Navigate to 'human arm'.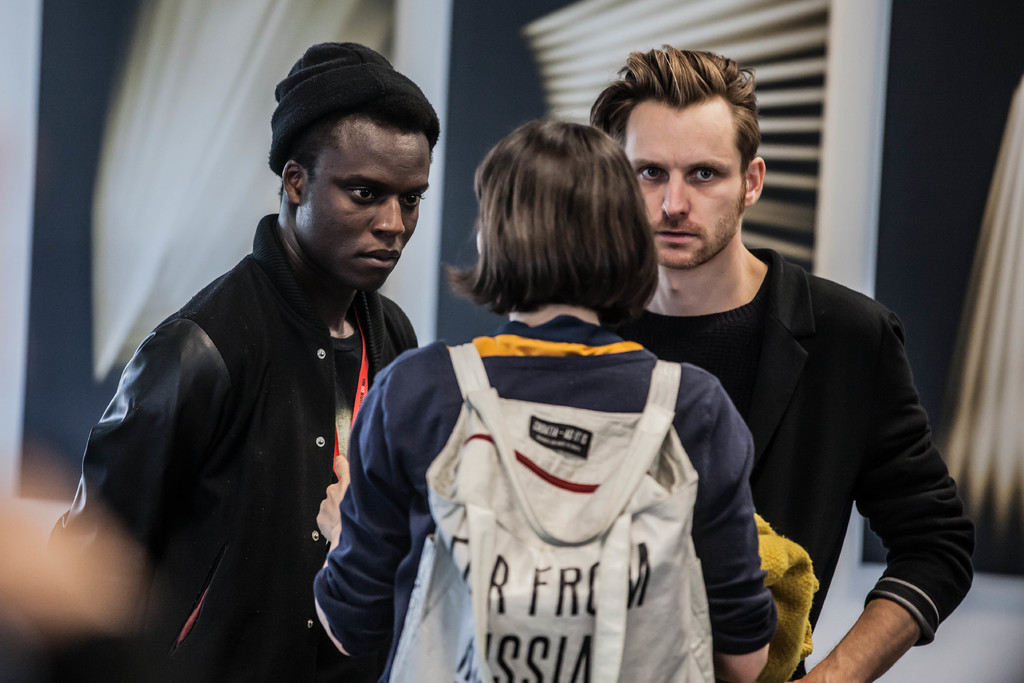
Navigation target: <box>815,395,942,664</box>.
